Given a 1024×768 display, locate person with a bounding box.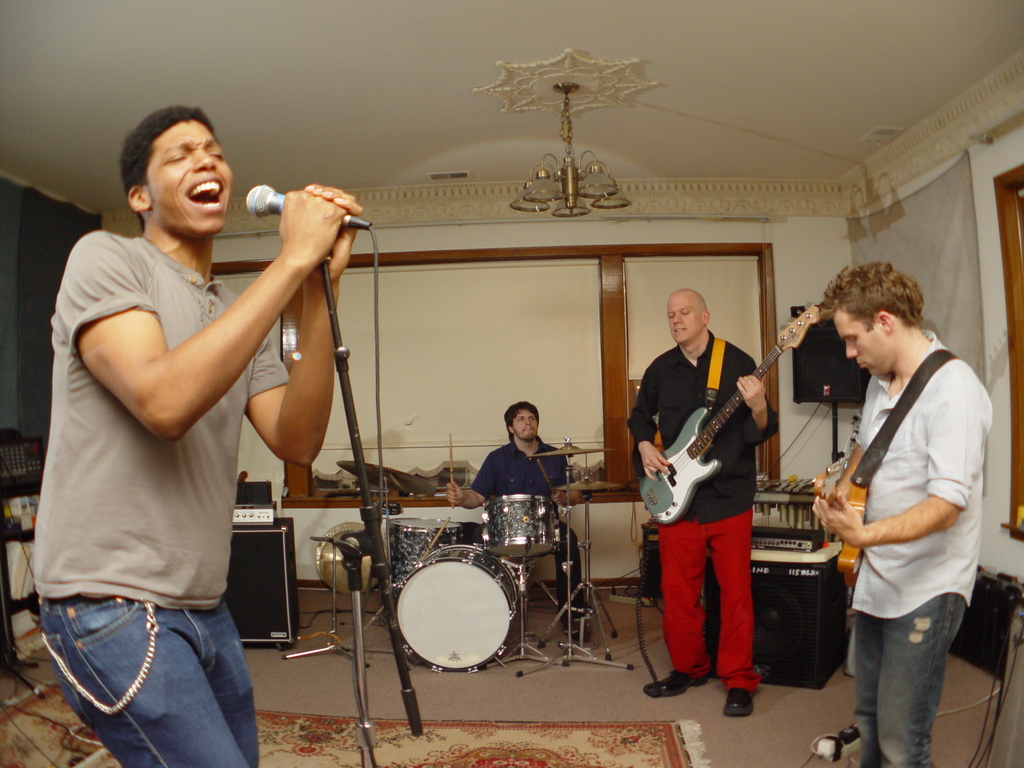
Located: 445 400 595 638.
